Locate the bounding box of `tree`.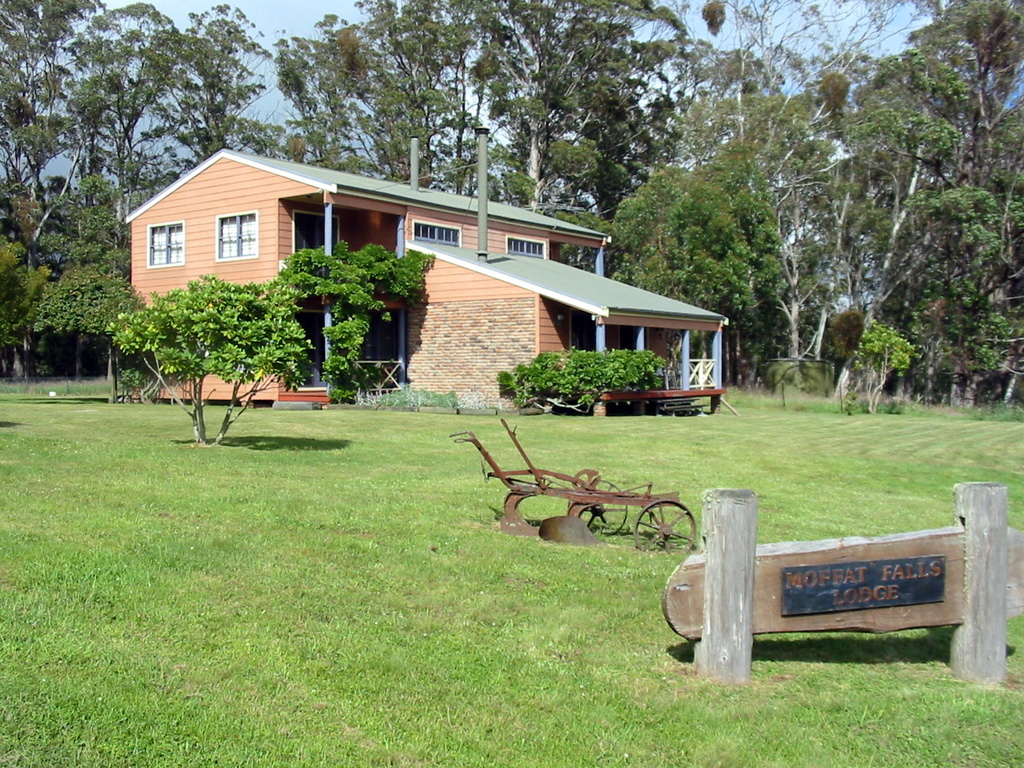
Bounding box: [x1=594, y1=151, x2=748, y2=330].
